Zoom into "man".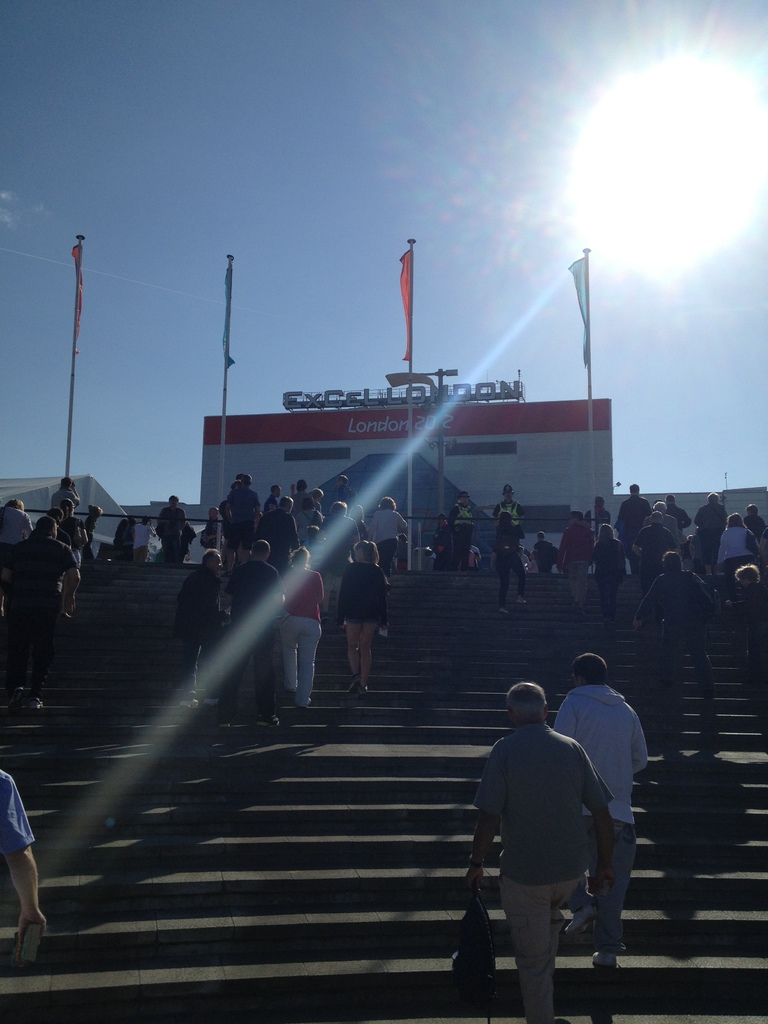
Zoom target: l=0, t=515, r=81, b=714.
